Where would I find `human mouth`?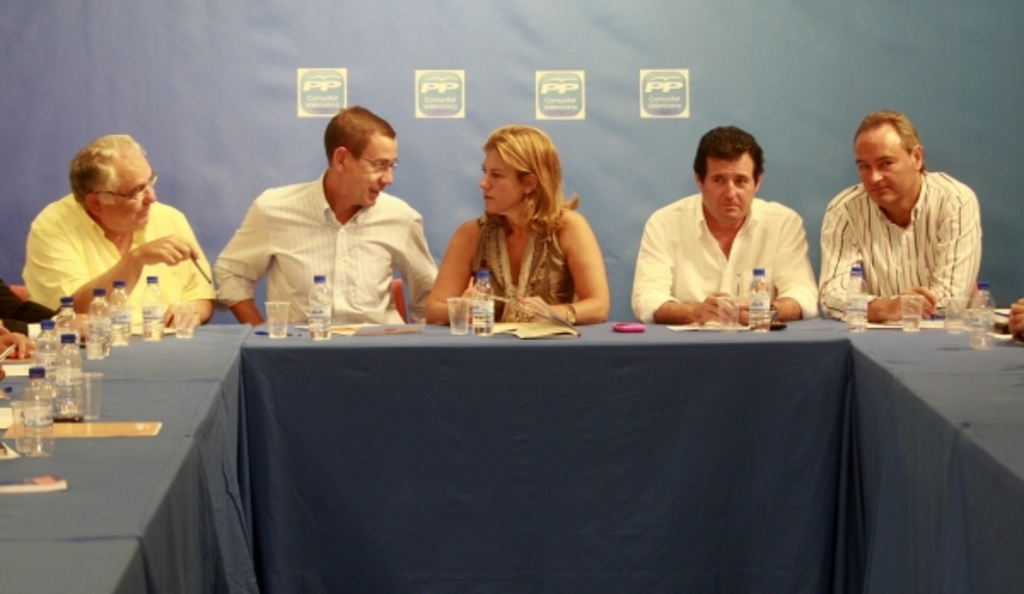
At region(724, 200, 737, 215).
